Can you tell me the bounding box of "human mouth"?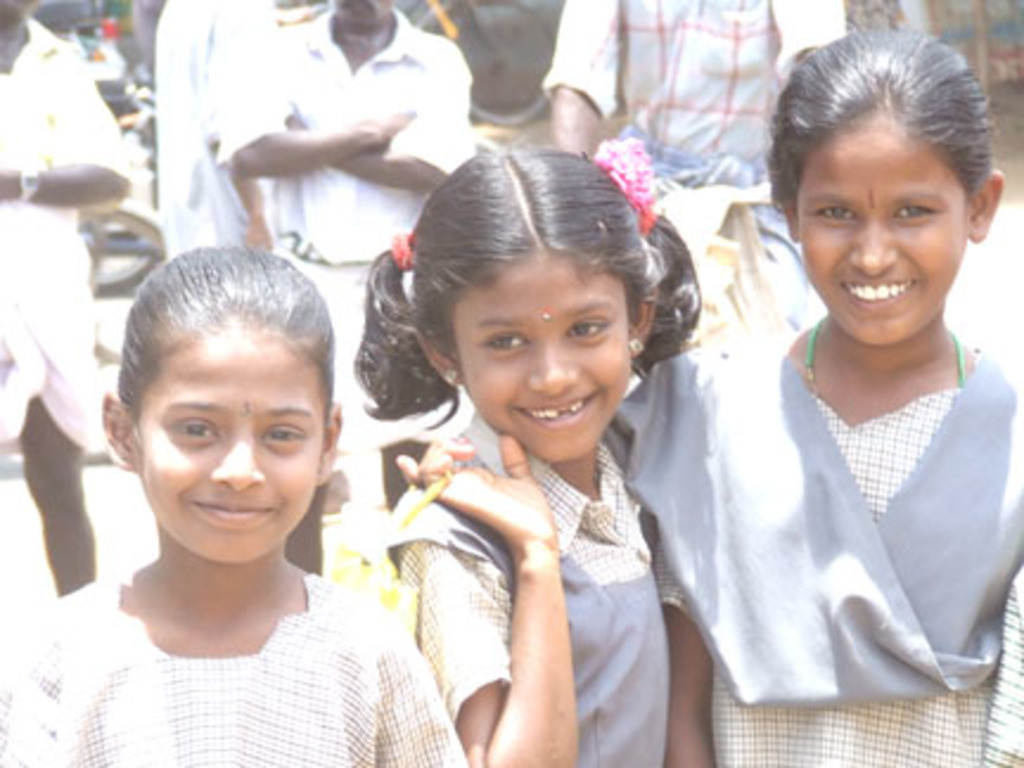
locate(830, 273, 922, 320).
